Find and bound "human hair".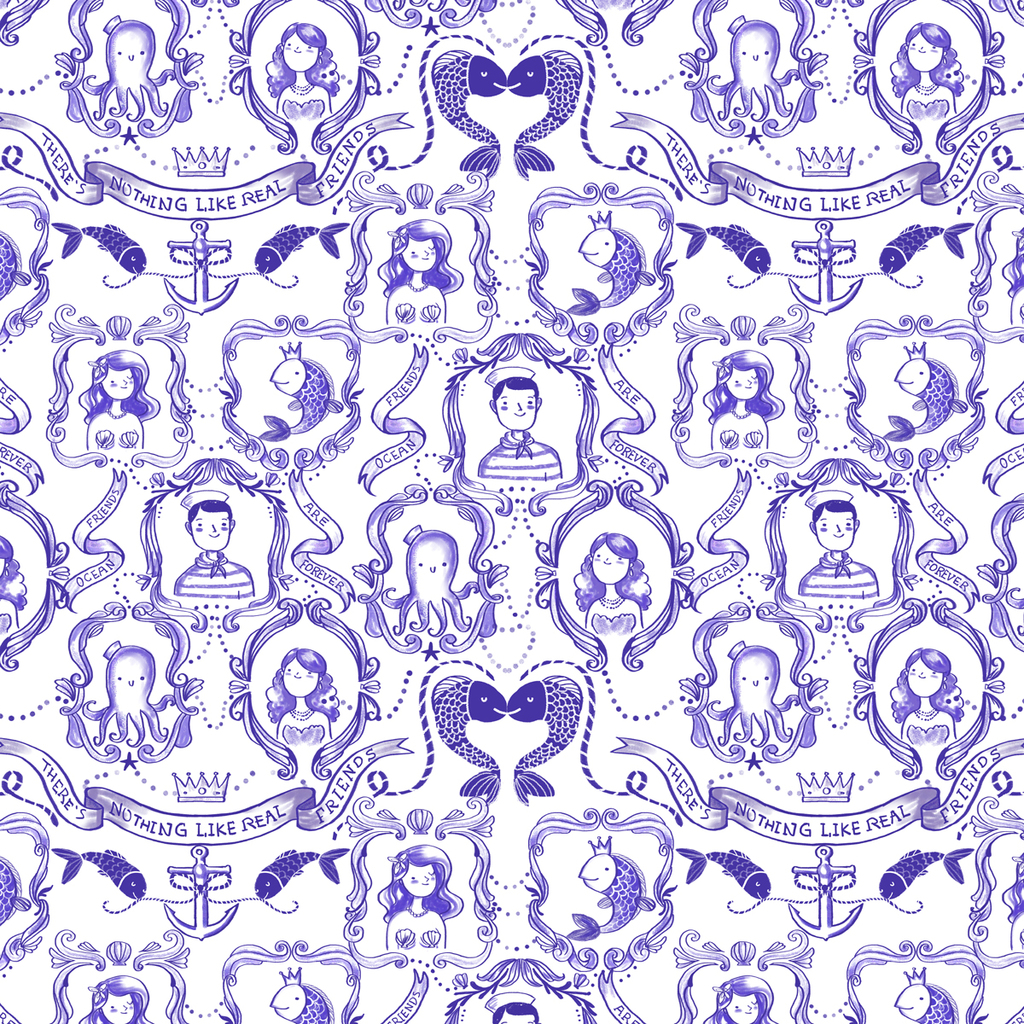
Bound: BBox(488, 1002, 536, 1023).
